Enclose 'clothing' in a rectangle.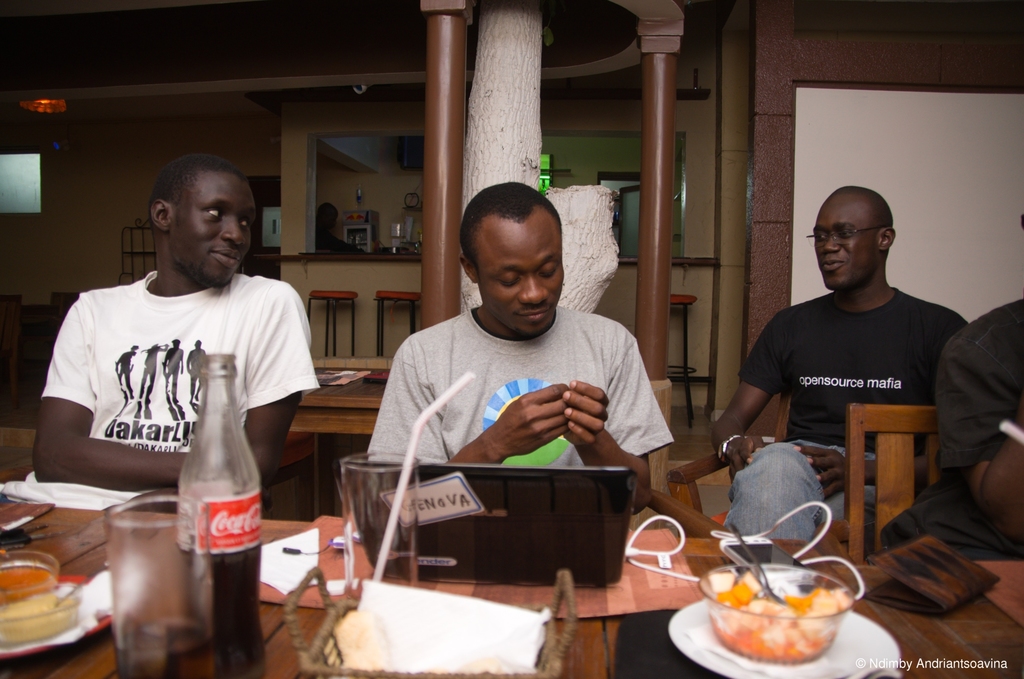
locate(934, 297, 1023, 566).
